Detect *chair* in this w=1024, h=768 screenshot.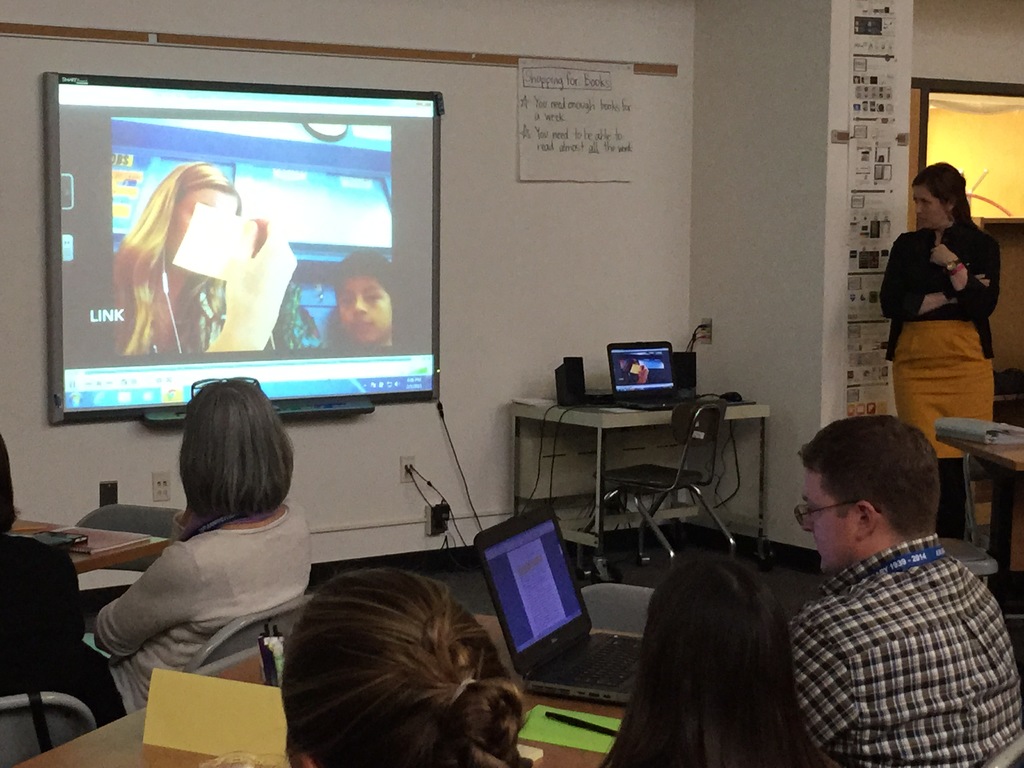
Detection: 592 399 737 564.
